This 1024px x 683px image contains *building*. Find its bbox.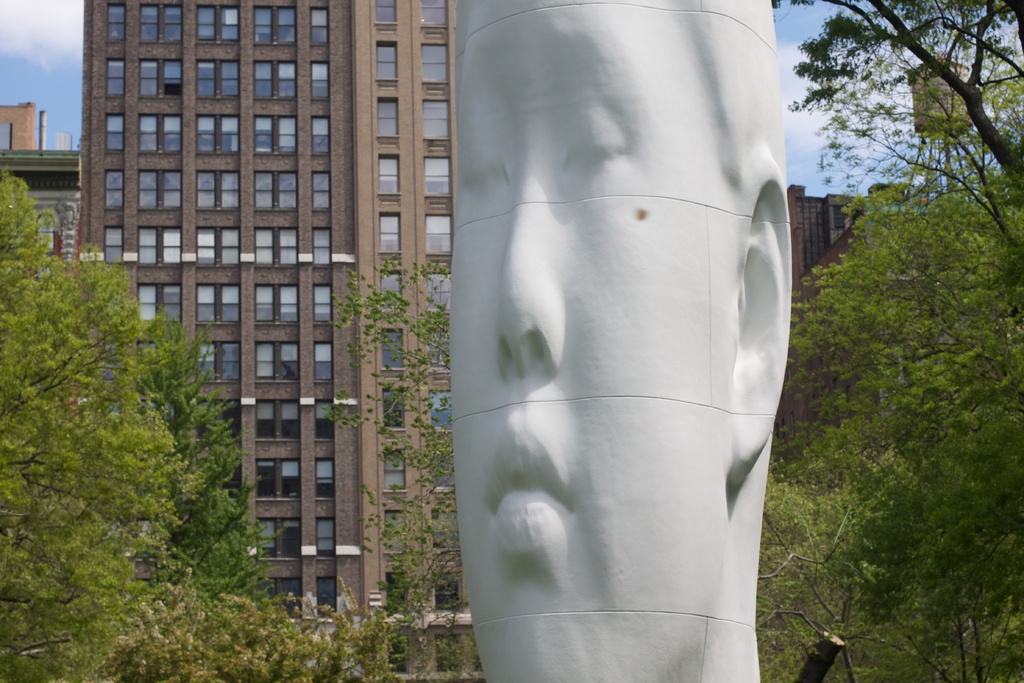
<bbox>0, 147, 85, 278</bbox>.
